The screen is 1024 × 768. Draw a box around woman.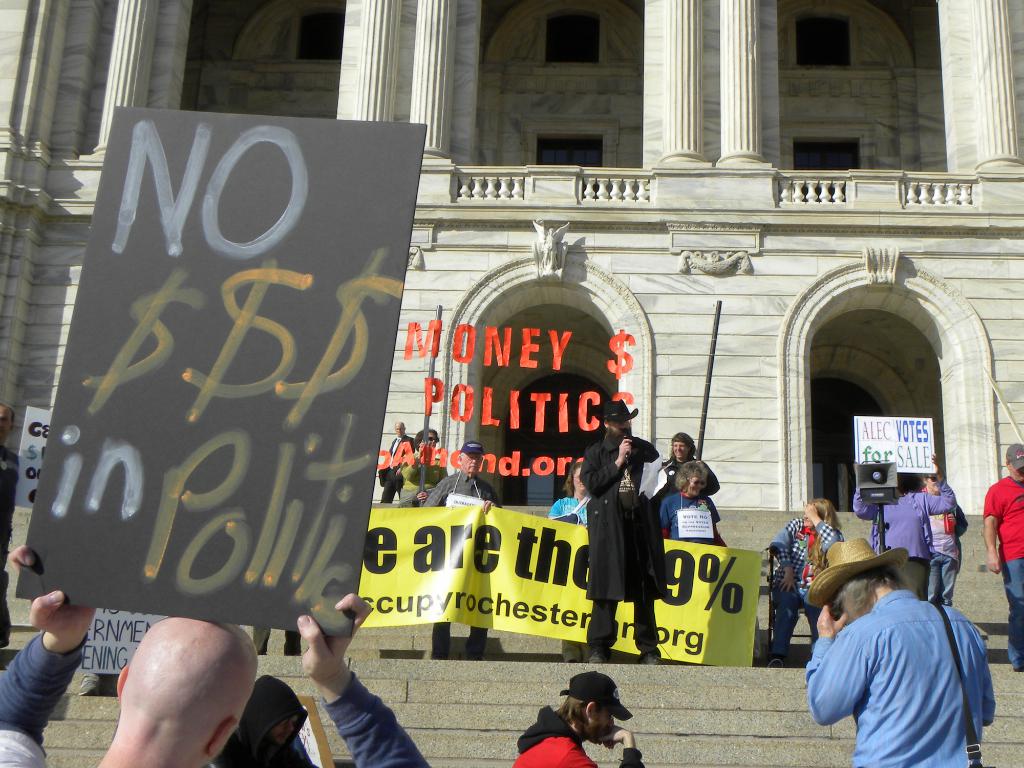
<bbox>851, 451, 954, 595</bbox>.
